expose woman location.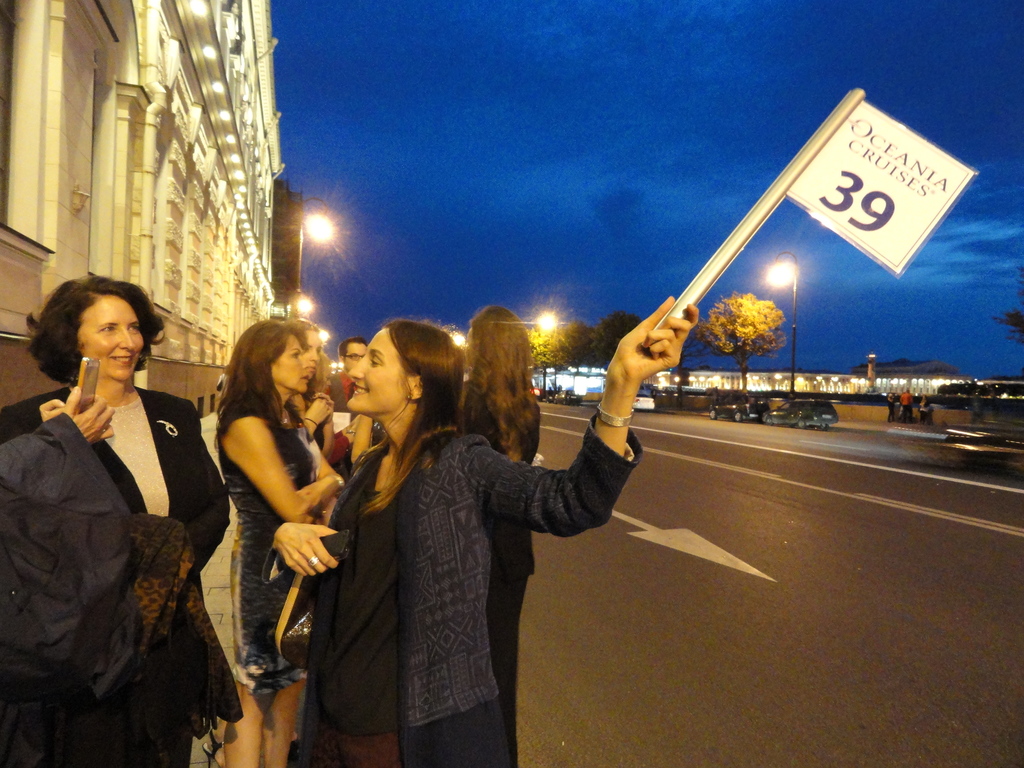
Exposed at {"x1": 259, "y1": 294, "x2": 698, "y2": 767}.
